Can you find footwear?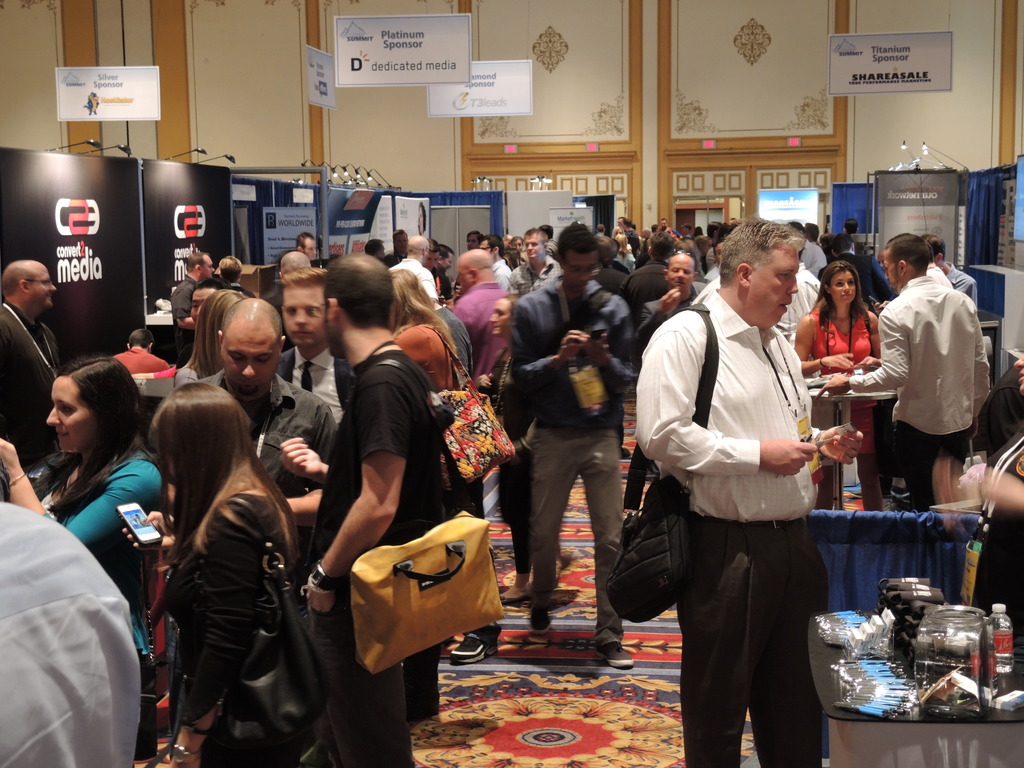
Yes, bounding box: pyautogui.locateOnScreen(531, 607, 550, 638).
